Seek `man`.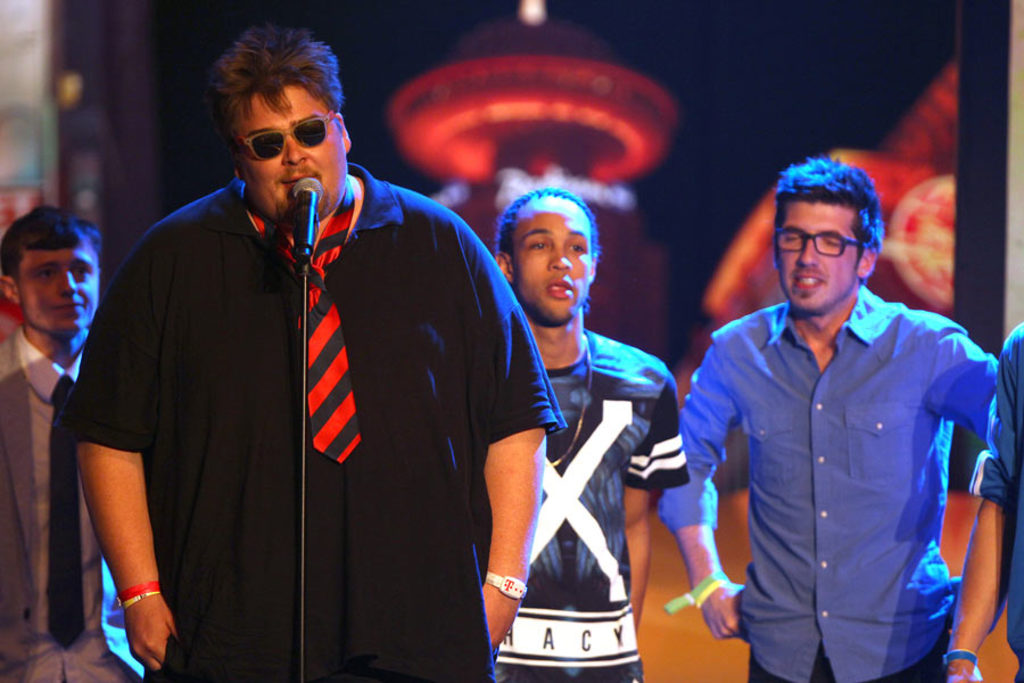
bbox(664, 166, 1009, 682).
